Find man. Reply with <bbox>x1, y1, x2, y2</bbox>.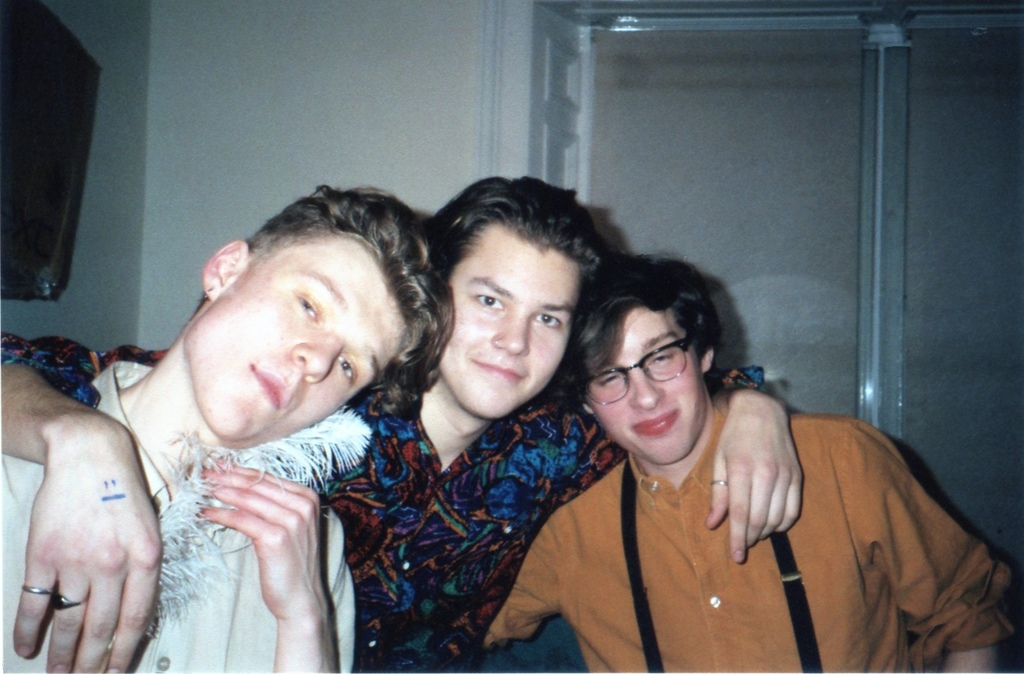
<bbox>0, 191, 455, 673</bbox>.
